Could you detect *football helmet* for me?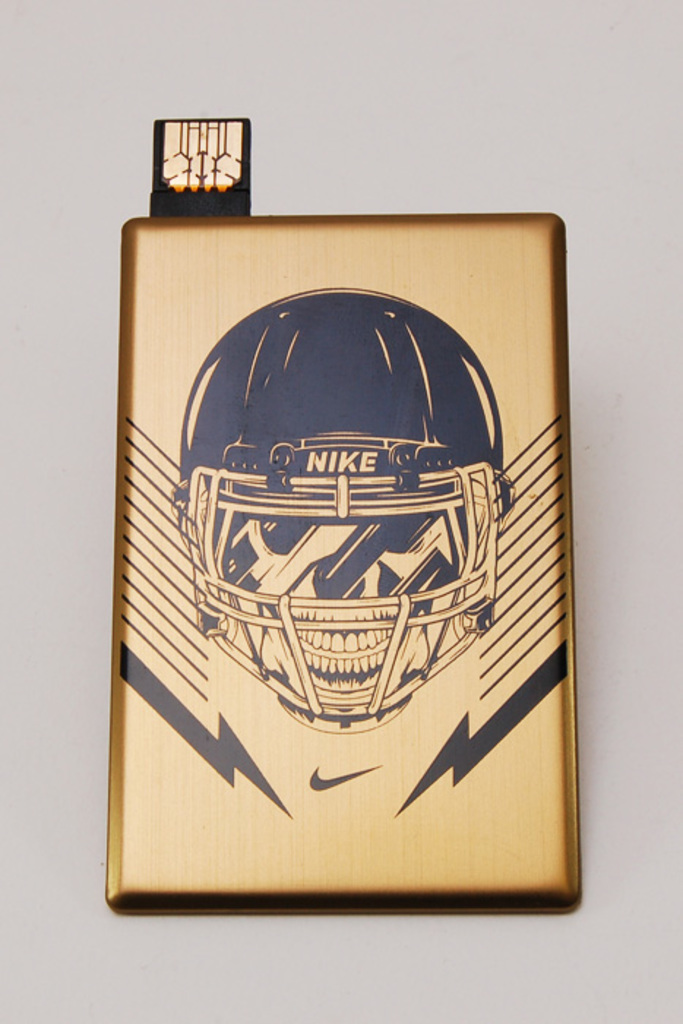
Detection result: [x1=167, y1=336, x2=510, y2=784].
